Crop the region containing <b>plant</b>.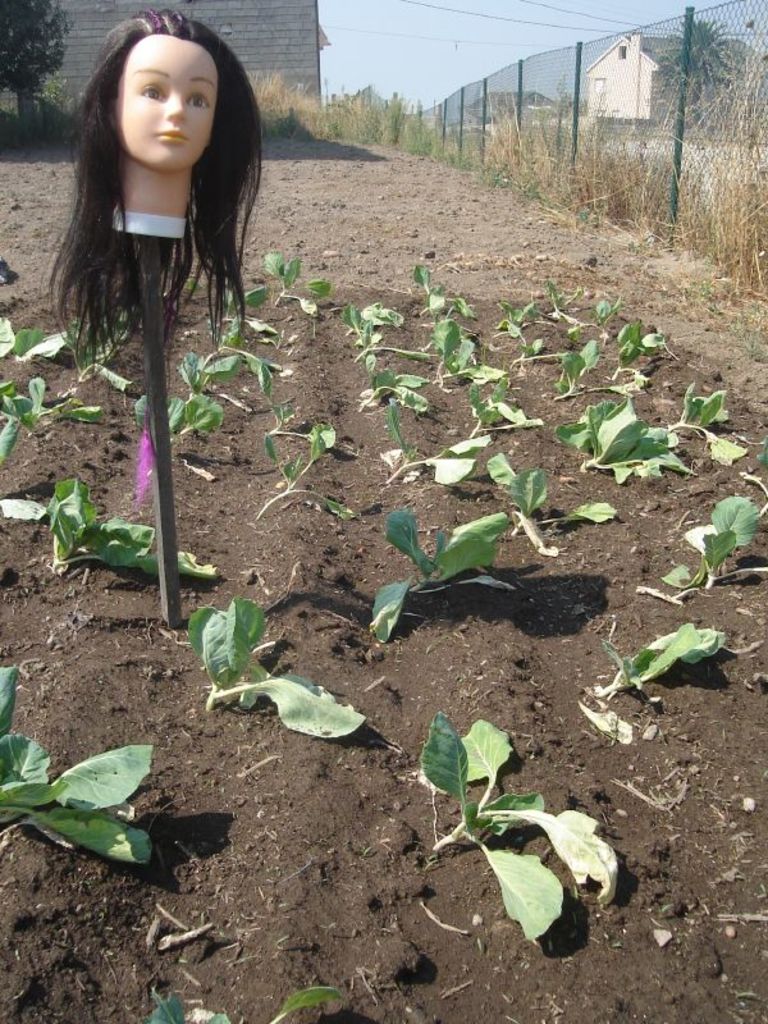
Crop region: [left=367, top=401, right=502, bottom=485].
